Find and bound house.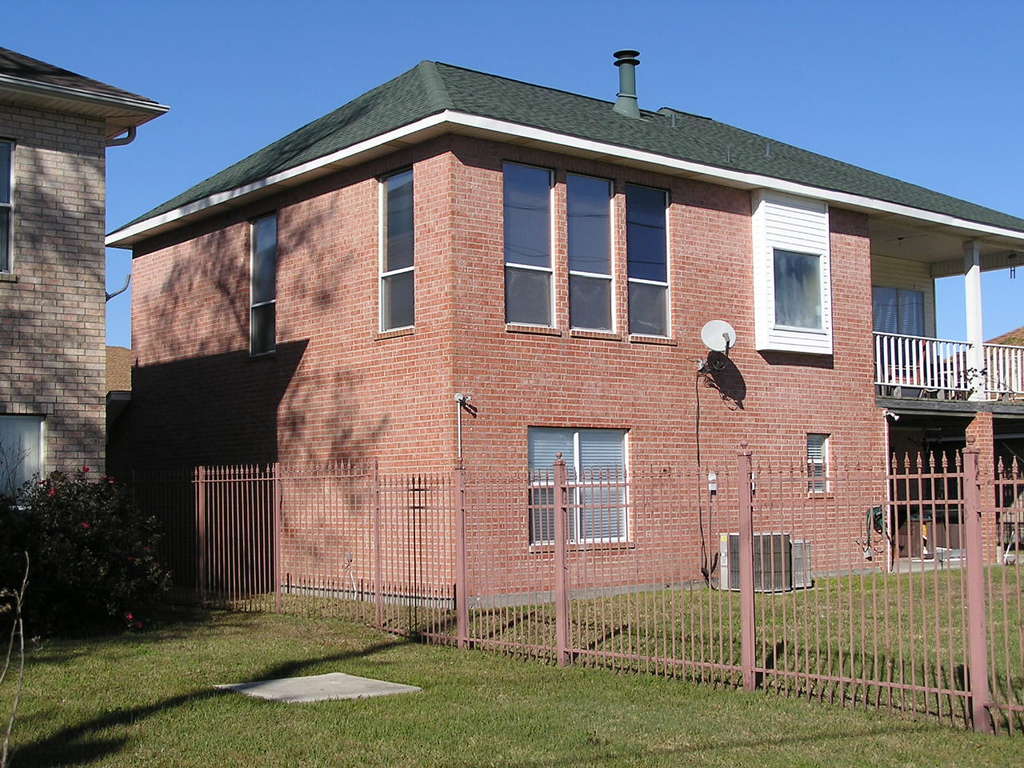
Bound: 0,46,170,608.
